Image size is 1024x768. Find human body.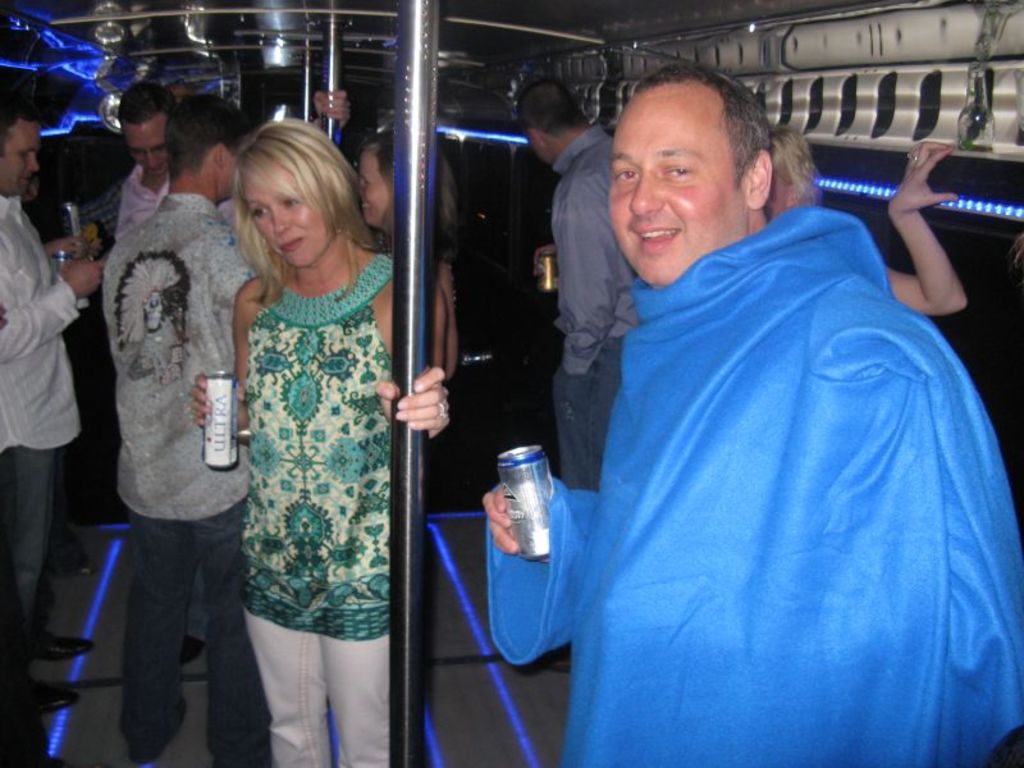
{"left": 516, "top": 74, "right": 616, "bottom": 481}.
